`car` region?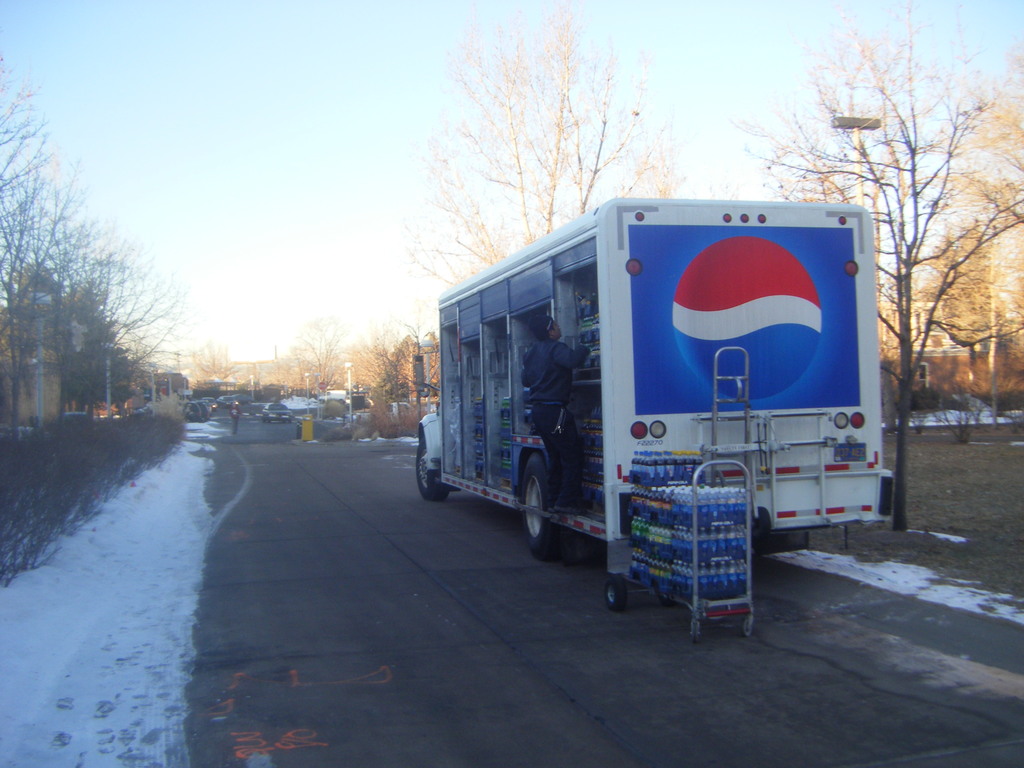
{"x1": 216, "y1": 396, "x2": 230, "y2": 408}
